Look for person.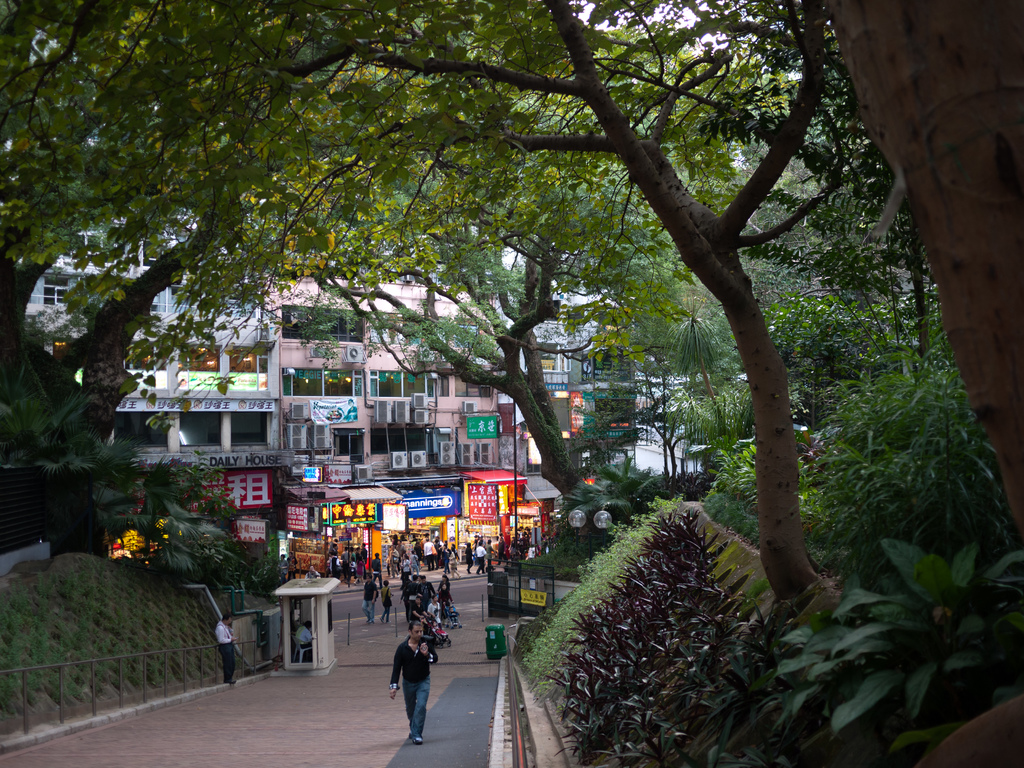
Found: [214,607,242,688].
